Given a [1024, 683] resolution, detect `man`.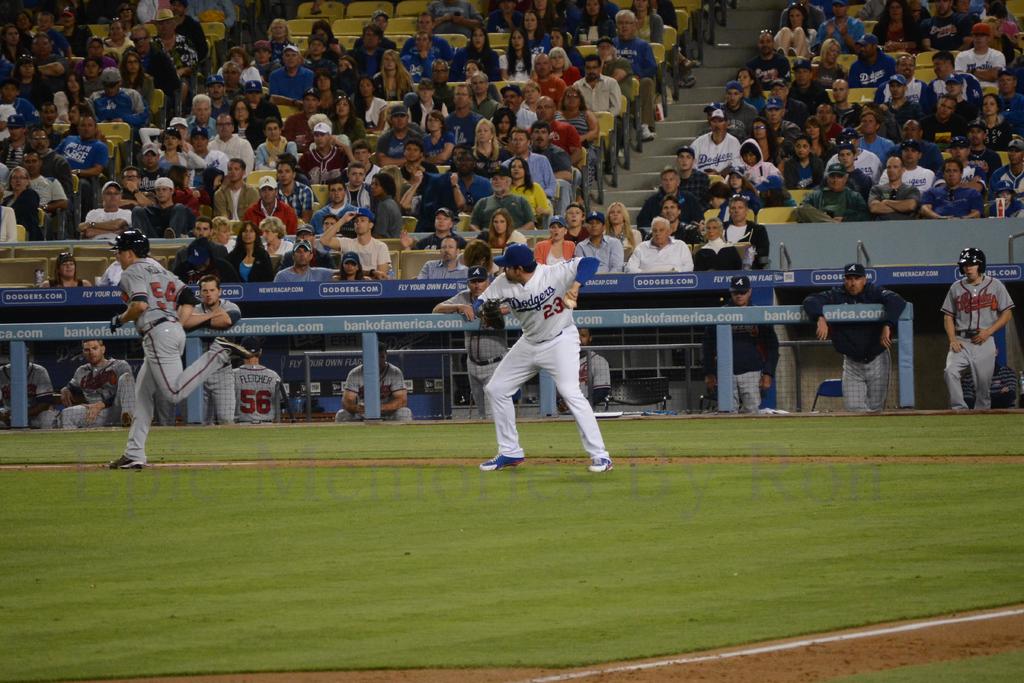
417, 236, 465, 284.
